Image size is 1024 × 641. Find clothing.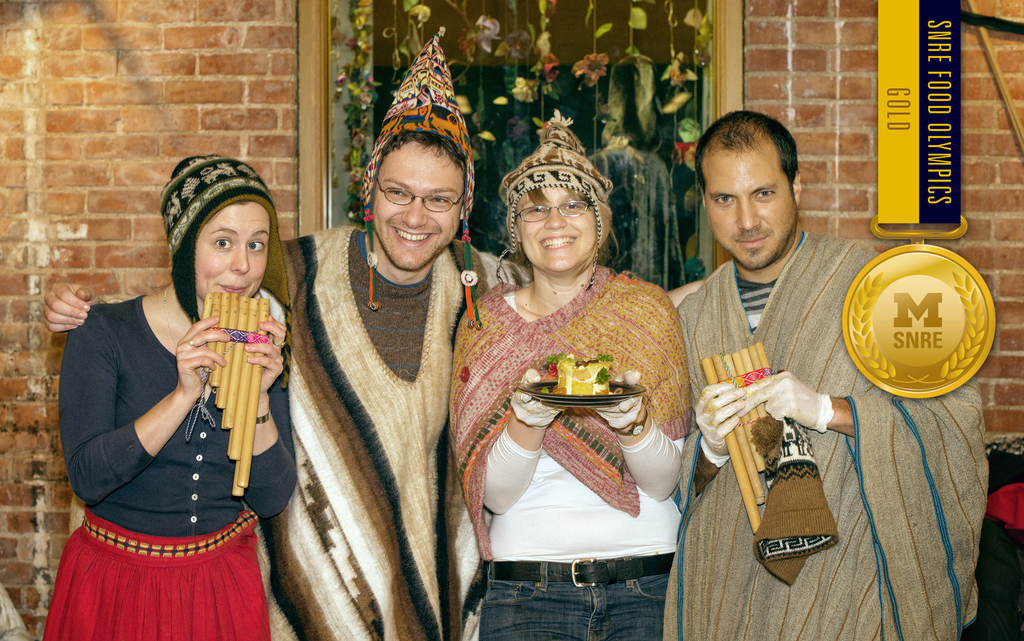
region(63, 247, 287, 634).
